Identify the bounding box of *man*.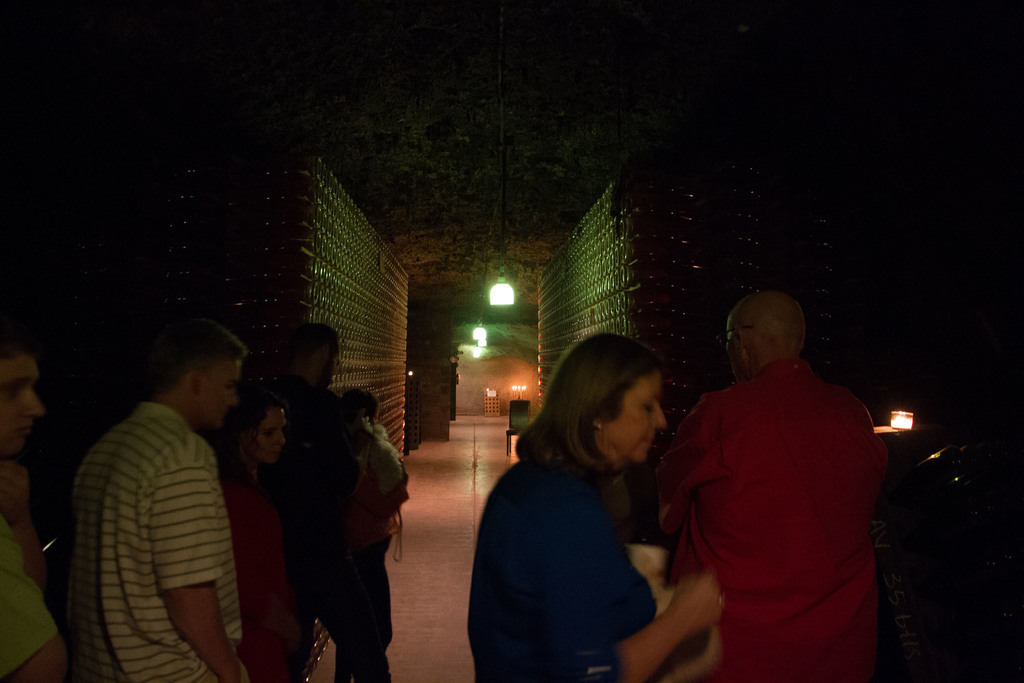
<region>264, 322, 356, 682</region>.
